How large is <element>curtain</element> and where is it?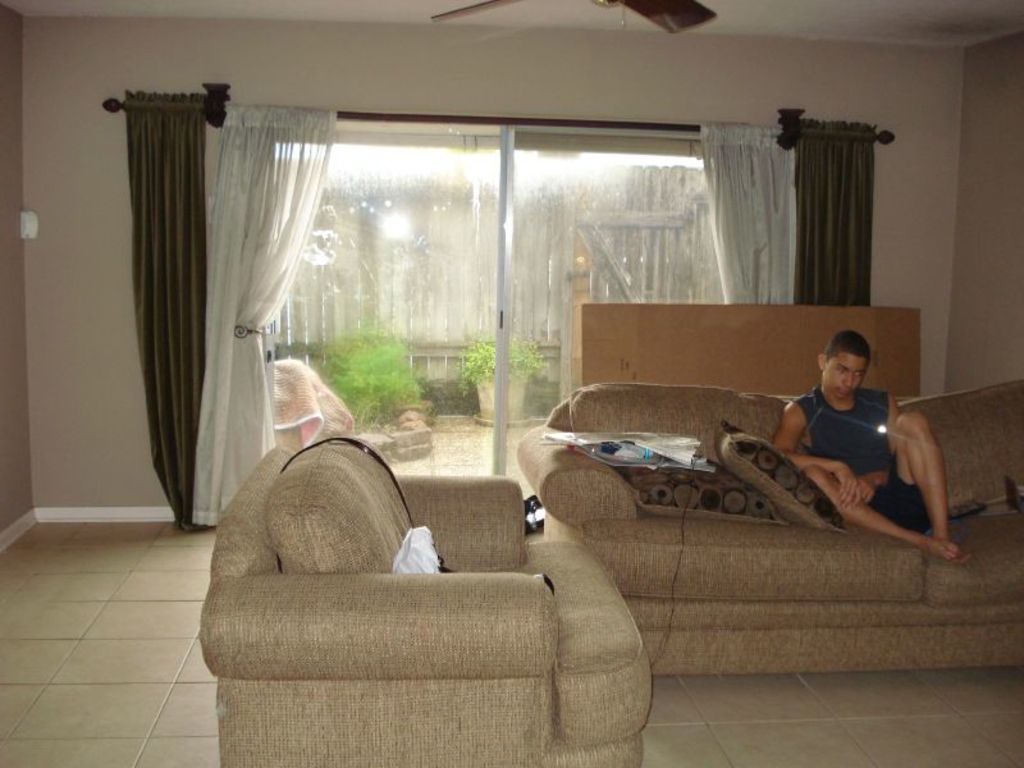
Bounding box: pyautogui.locateOnScreen(77, 81, 343, 558).
